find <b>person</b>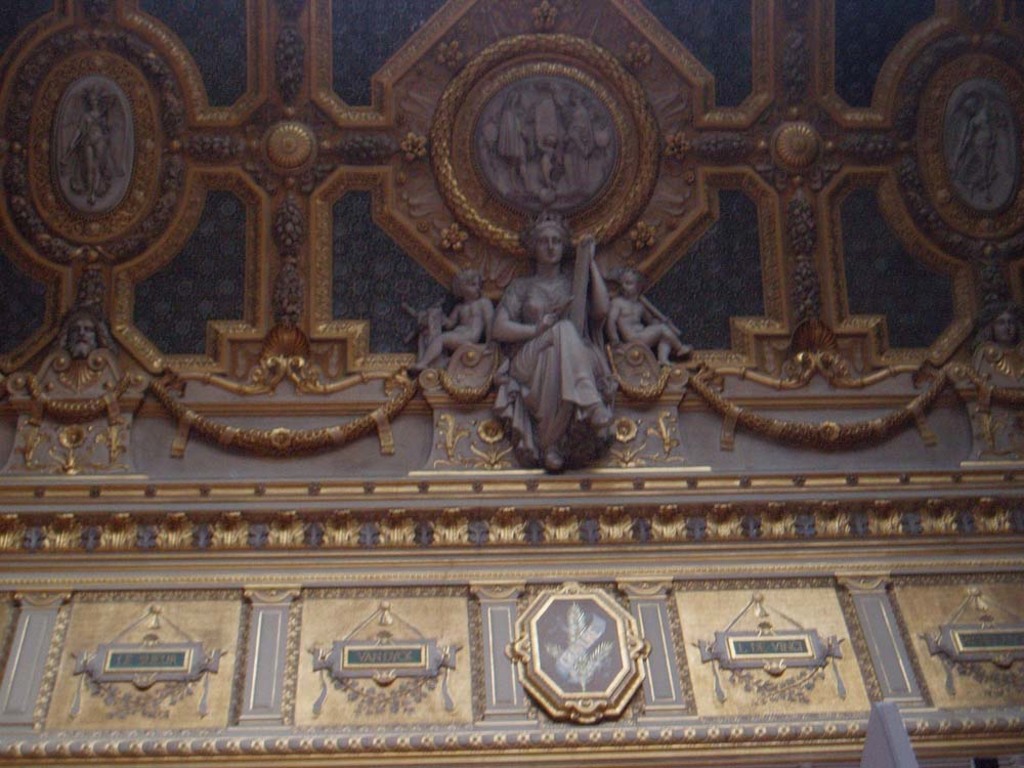
l=490, t=193, r=635, b=492
